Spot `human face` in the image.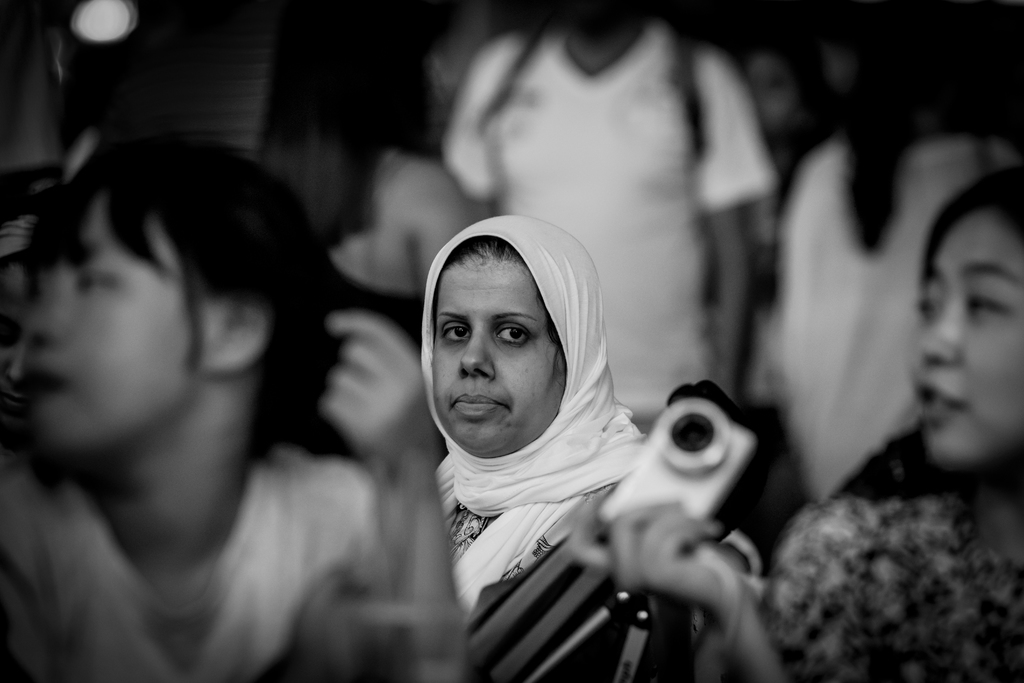
`human face` found at (x1=18, y1=201, x2=210, y2=459).
